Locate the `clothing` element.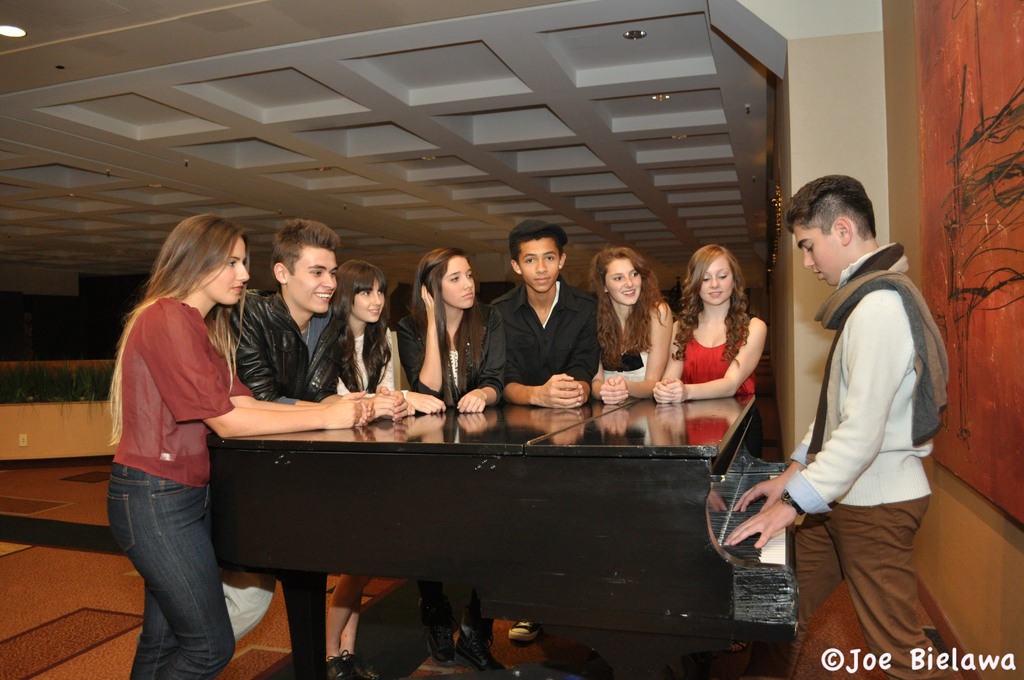
Element bbox: crop(775, 243, 934, 510).
